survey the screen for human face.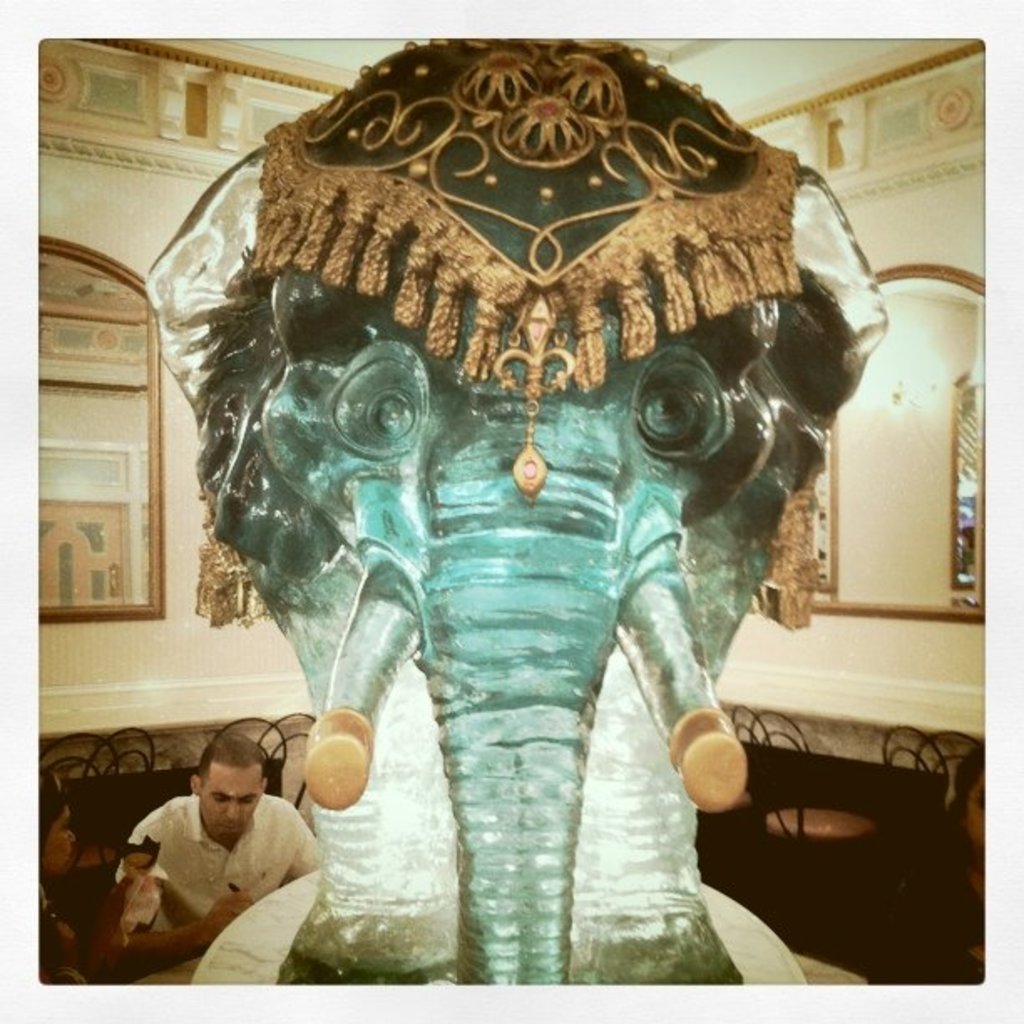
Survey found: Rect(969, 778, 986, 843).
